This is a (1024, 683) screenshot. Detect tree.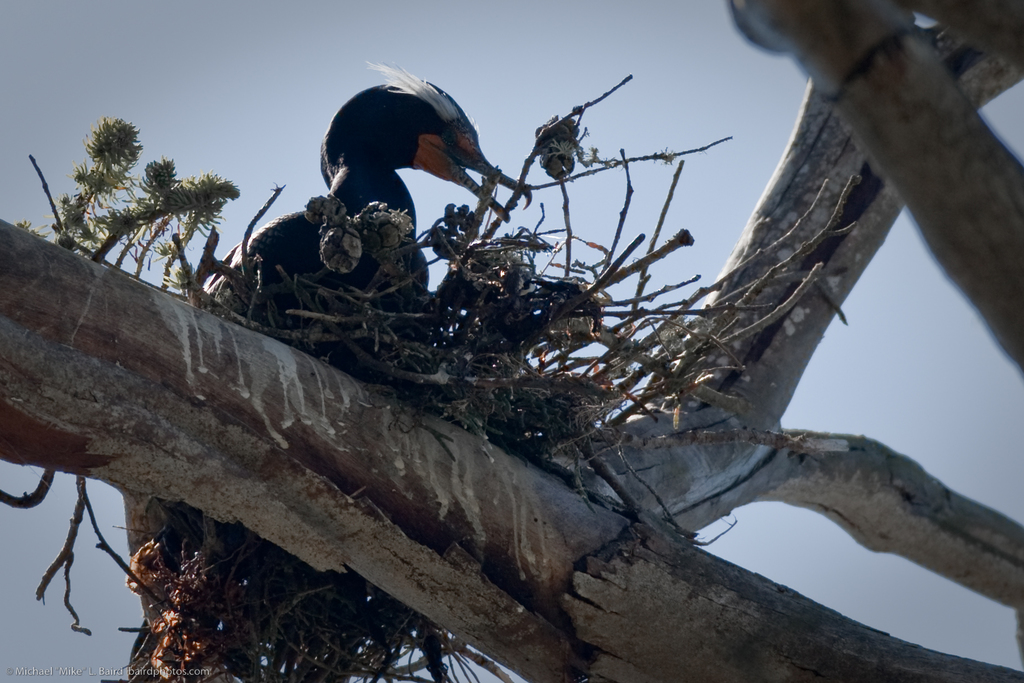
pyautogui.locateOnScreen(3, 0, 1023, 682).
